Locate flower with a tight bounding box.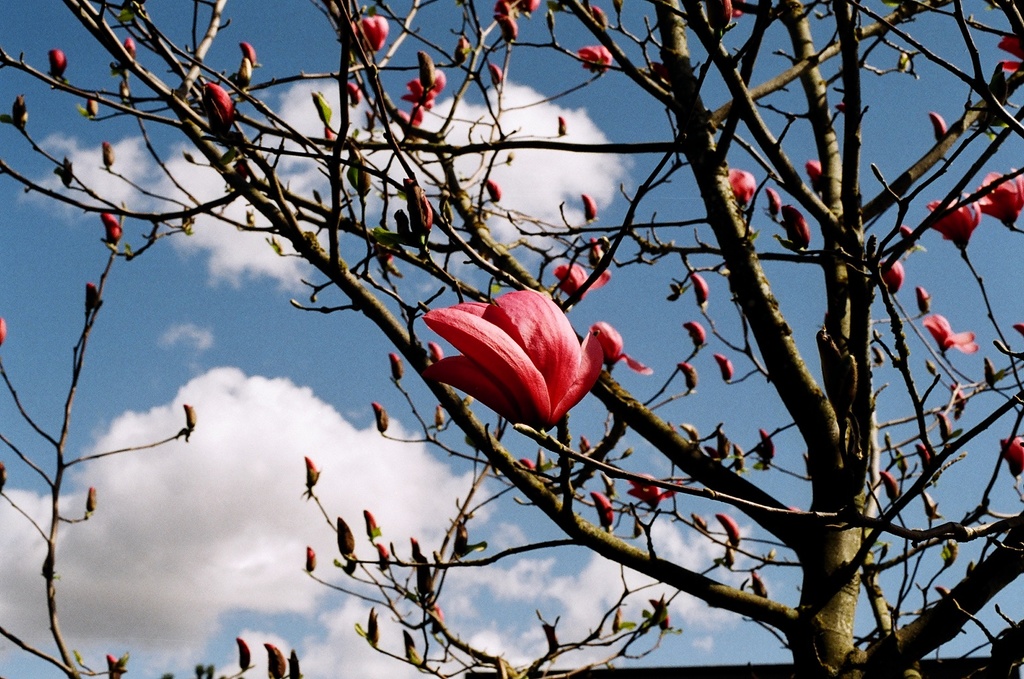
{"x1": 686, "y1": 277, "x2": 710, "y2": 316}.
